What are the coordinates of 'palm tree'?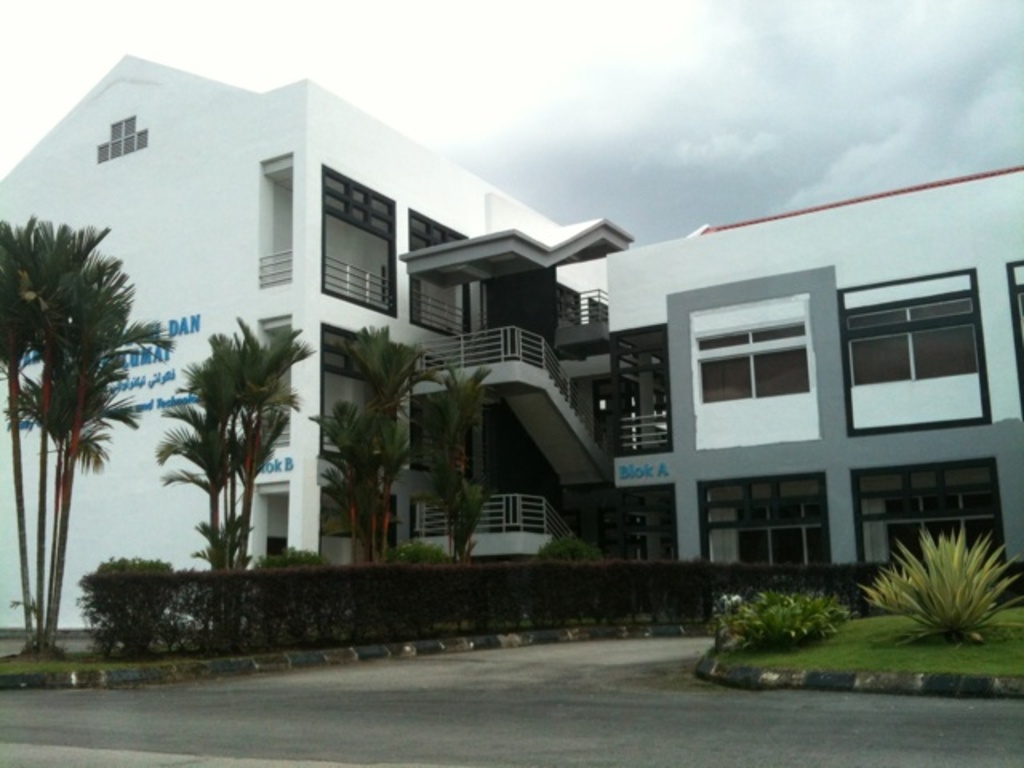
(309,379,398,566).
